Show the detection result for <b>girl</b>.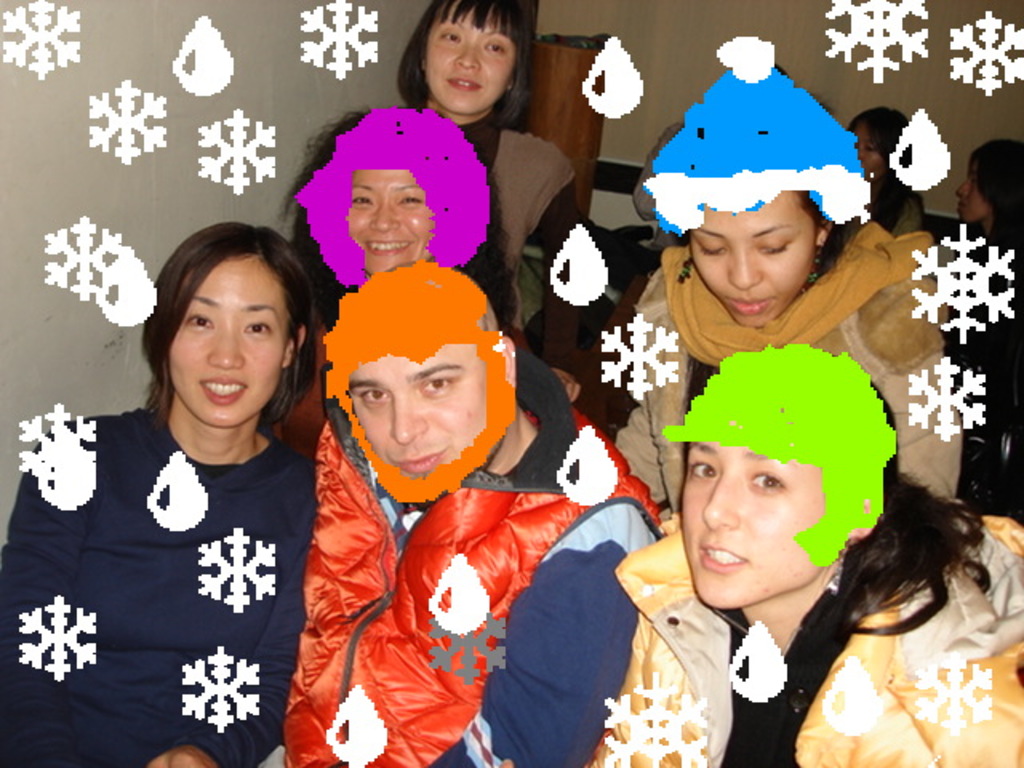
bbox=(392, 0, 598, 406).
